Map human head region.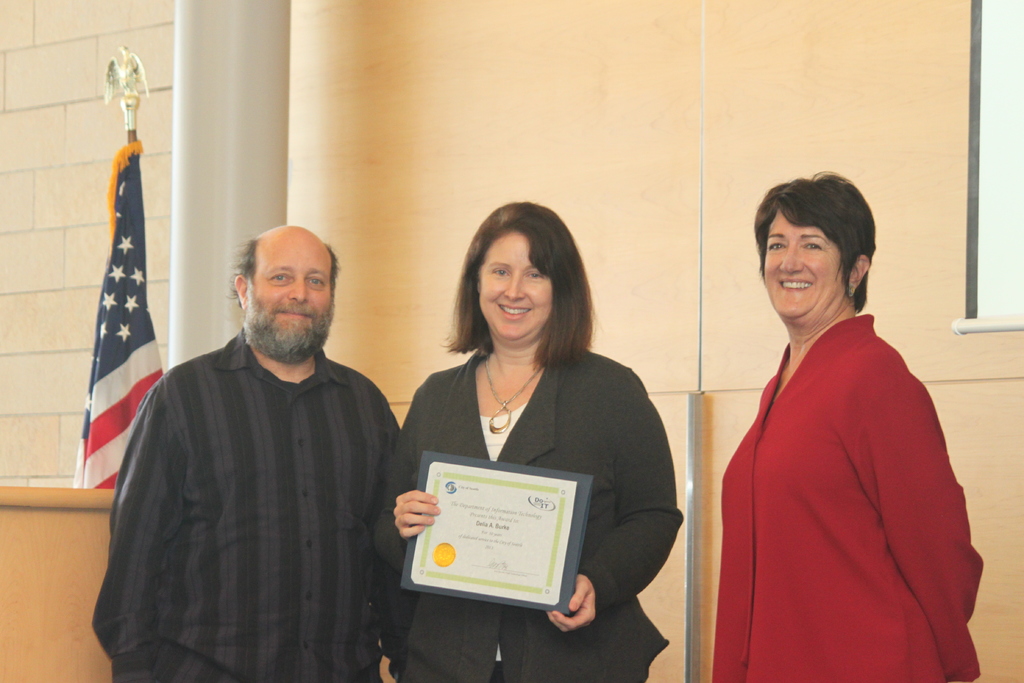
Mapped to 229:226:339:365.
